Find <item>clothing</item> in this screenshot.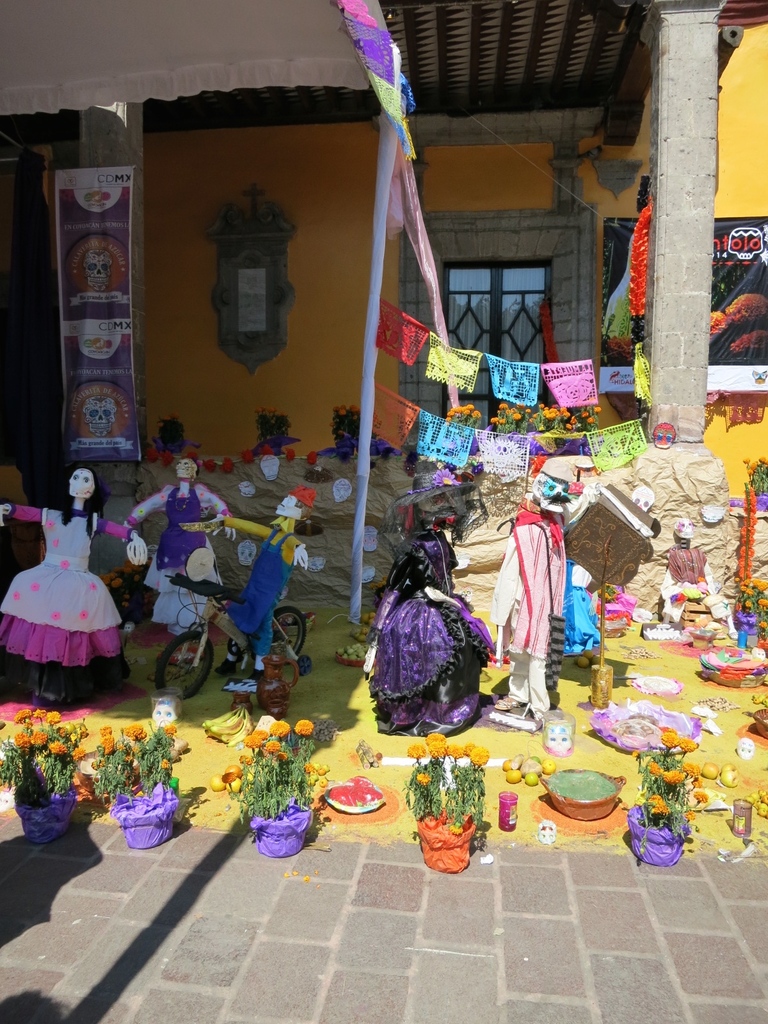
The bounding box for <item>clothing</item> is [left=564, top=559, right=603, bottom=653].
